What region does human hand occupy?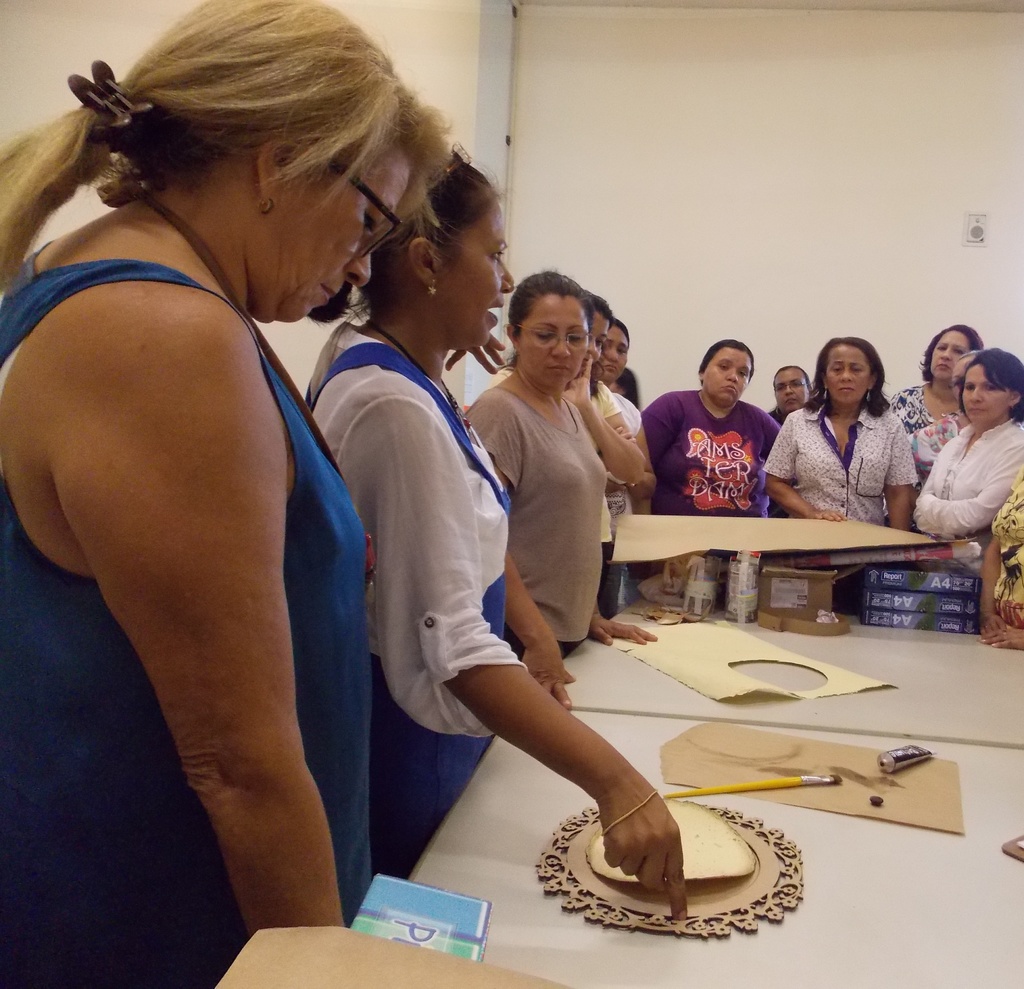
bbox=(612, 423, 638, 442).
